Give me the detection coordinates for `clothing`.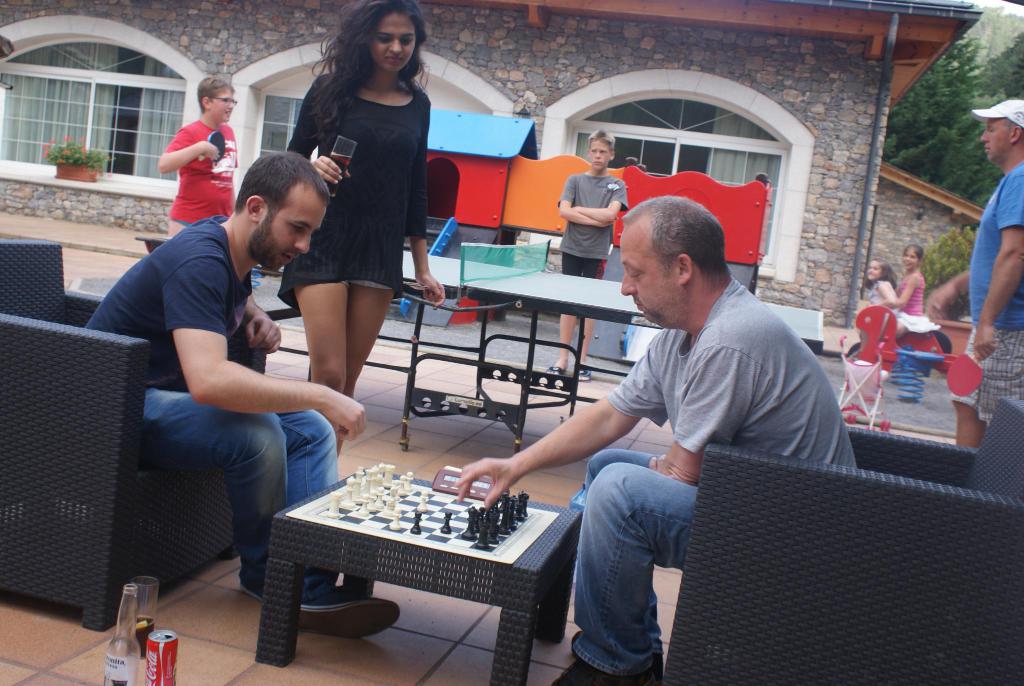
l=571, t=275, r=862, b=678.
